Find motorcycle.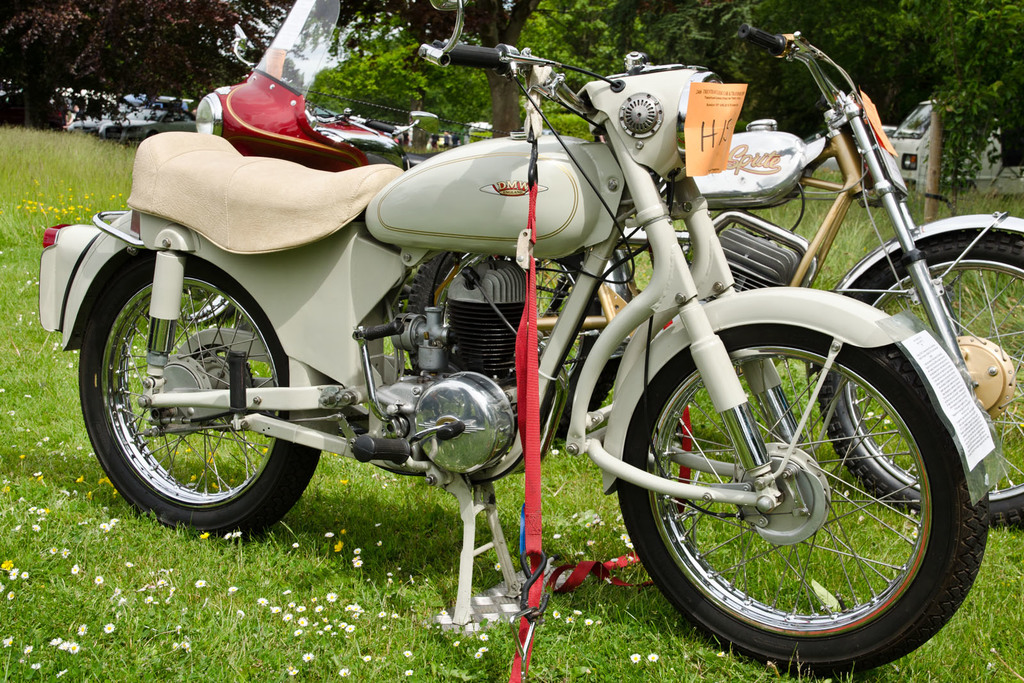
x1=198, y1=0, x2=415, y2=306.
